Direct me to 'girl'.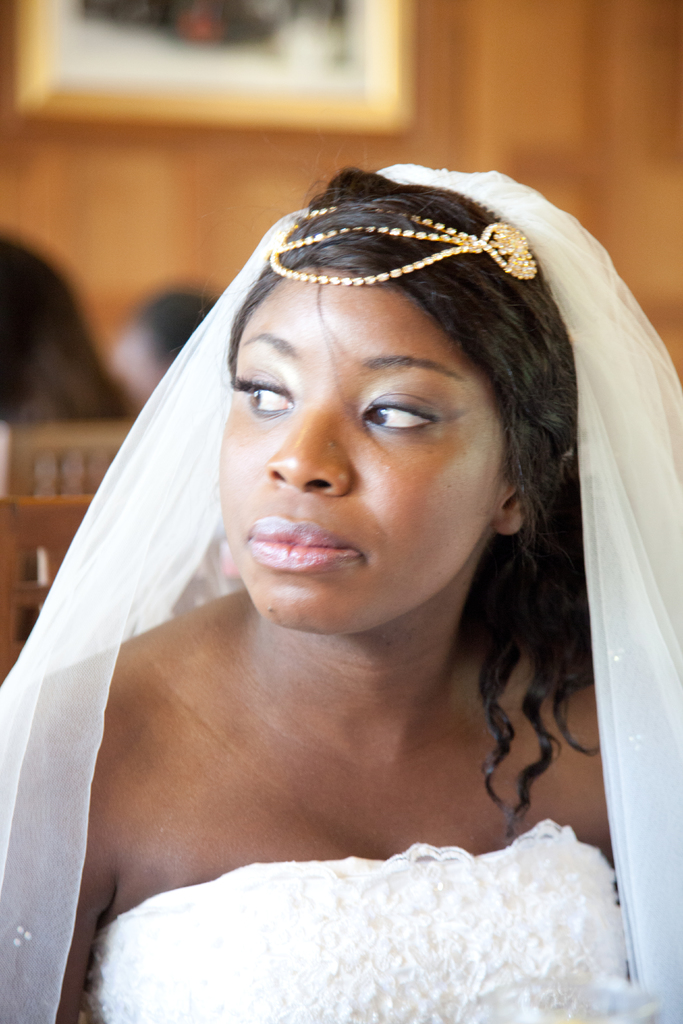
Direction: bbox=(0, 161, 682, 1023).
